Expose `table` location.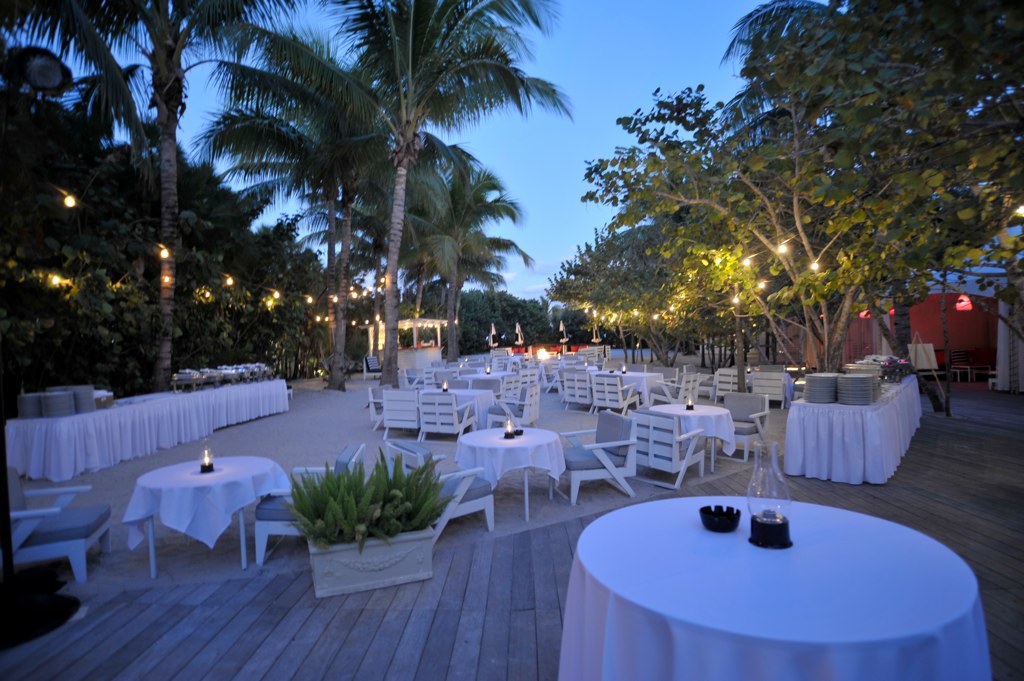
Exposed at bbox=(784, 372, 916, 478).
